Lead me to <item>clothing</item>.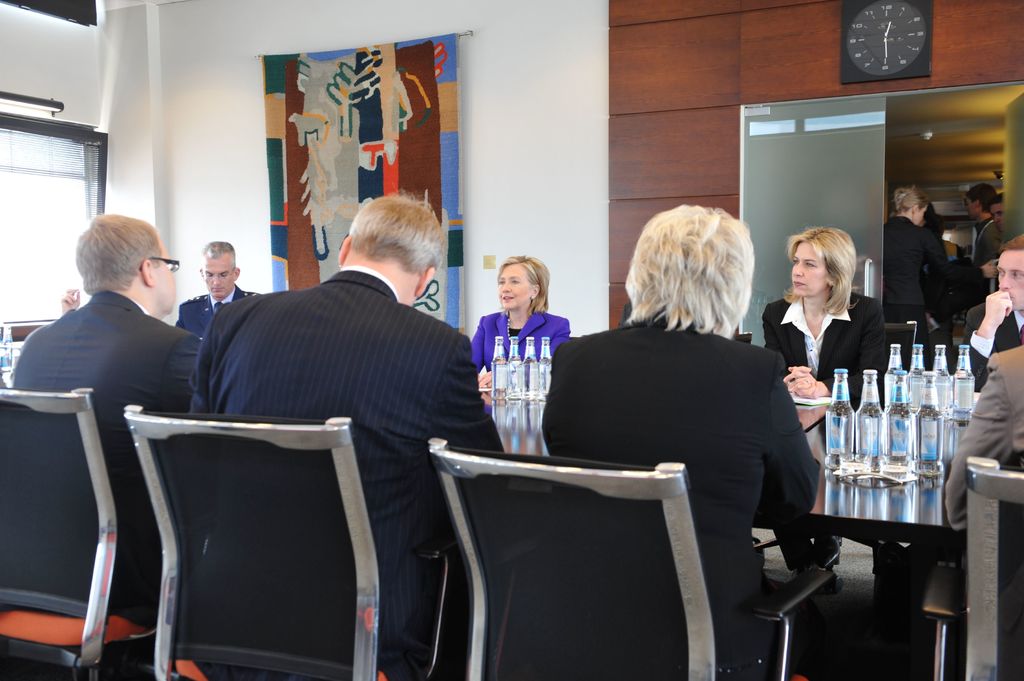
Lead to (922, 232, 974, 319).
